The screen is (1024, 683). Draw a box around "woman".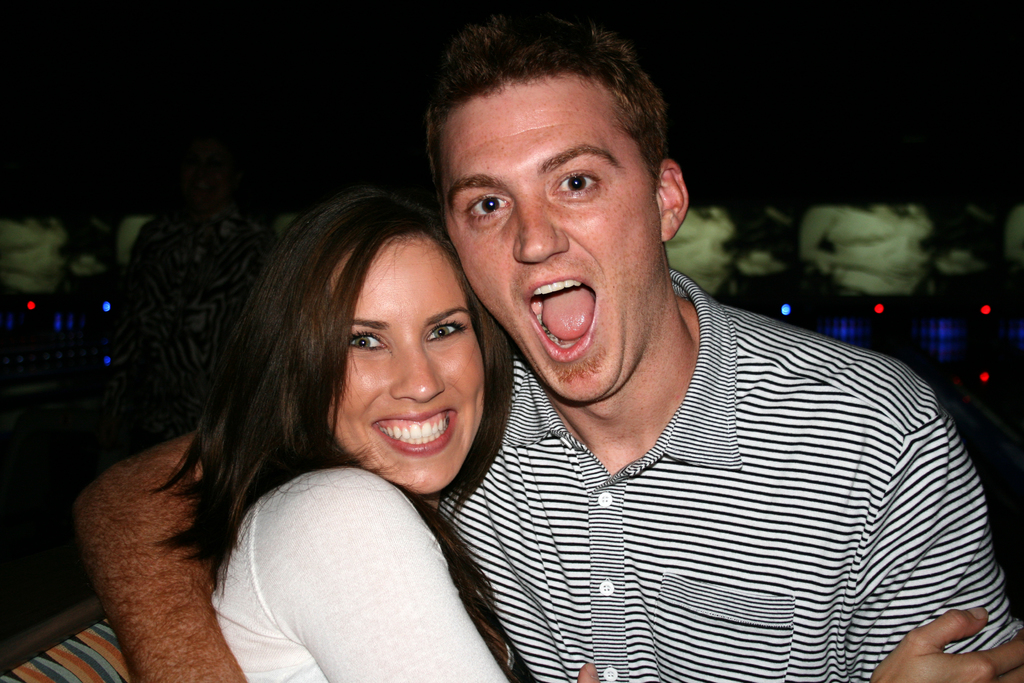
x1=160, y1=165, x2=552, y2=666.
